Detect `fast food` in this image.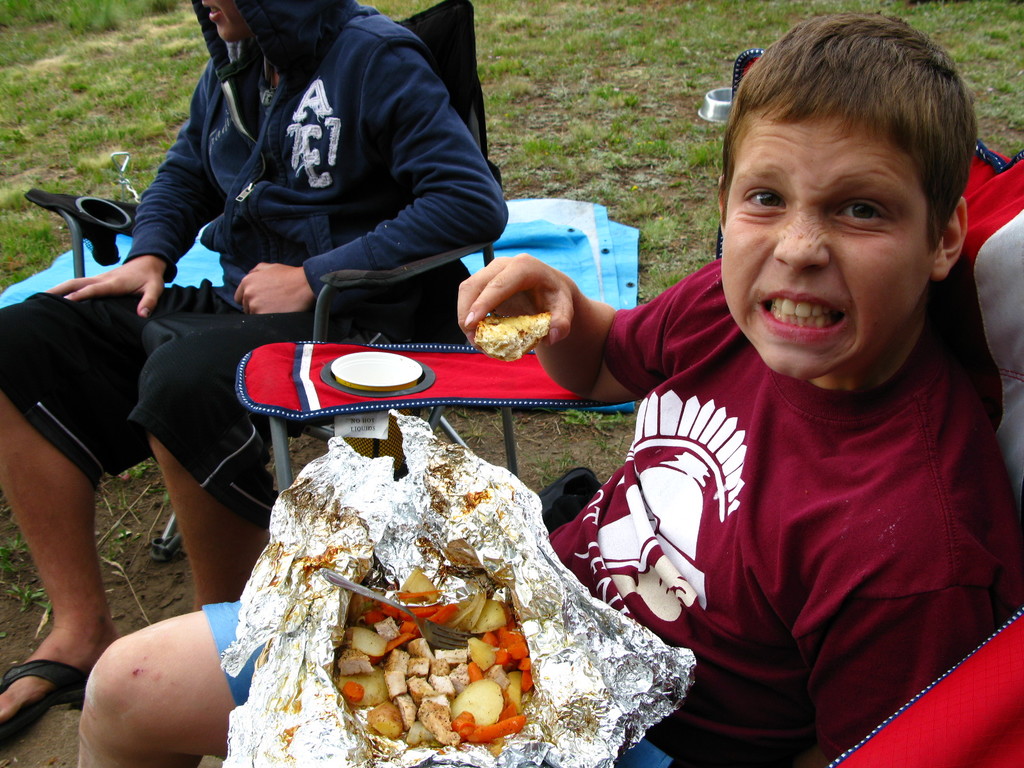
Detection: pyautogui.locateOnScreen(299, 553, 529, 757).
